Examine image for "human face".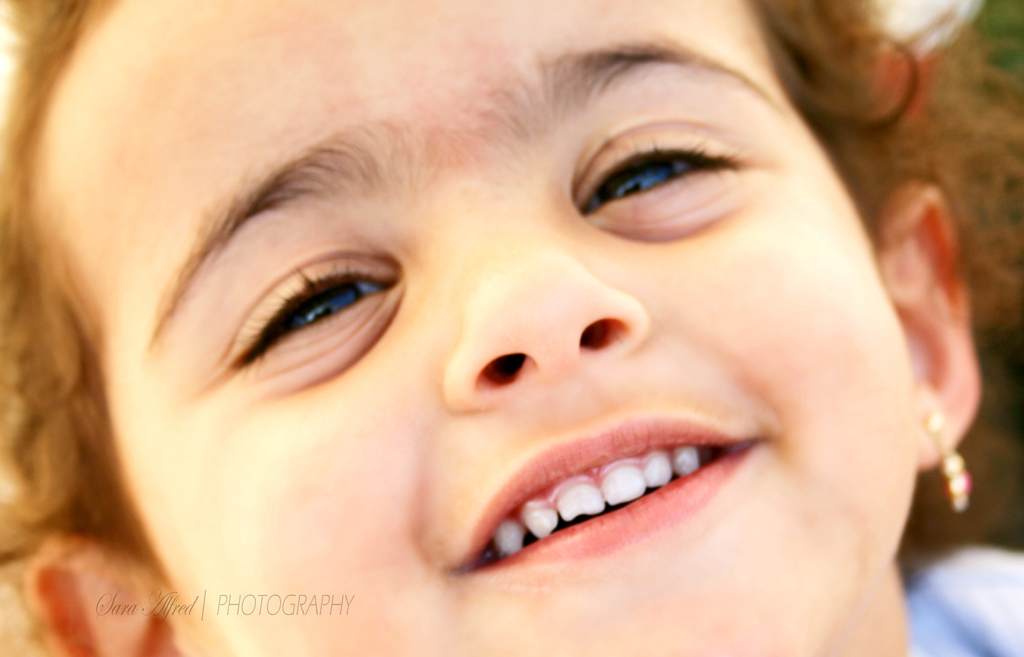
Examination result: [28, 0, 915, 656].
